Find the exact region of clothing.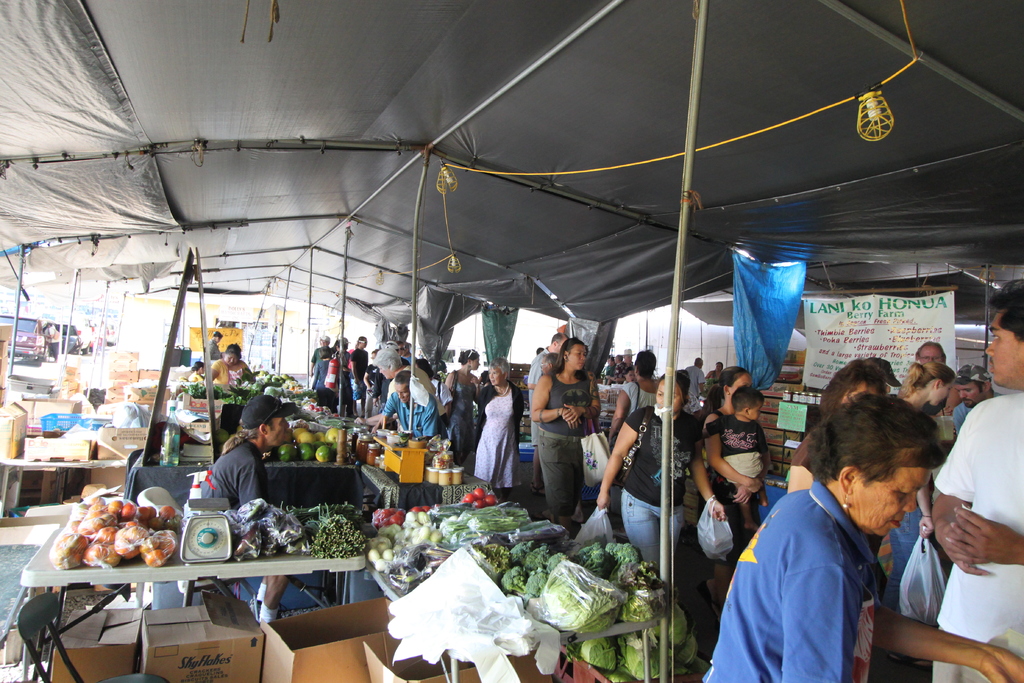
Exact region: bbox(532, 375, 589, 528).
